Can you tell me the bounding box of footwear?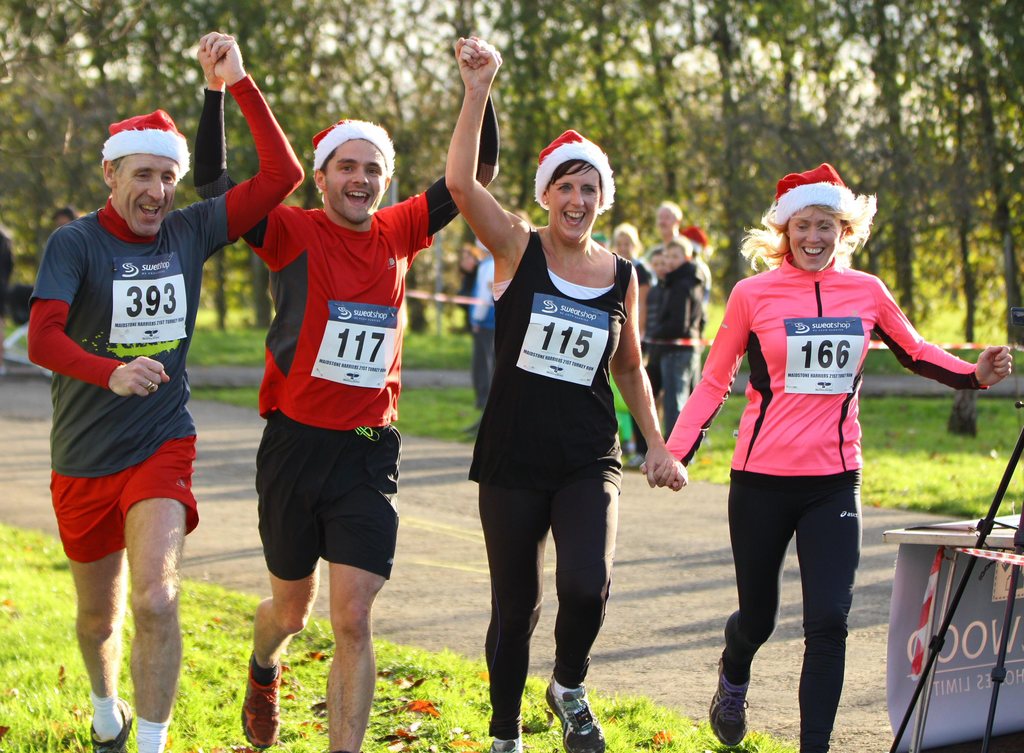
706,656,758,752.
